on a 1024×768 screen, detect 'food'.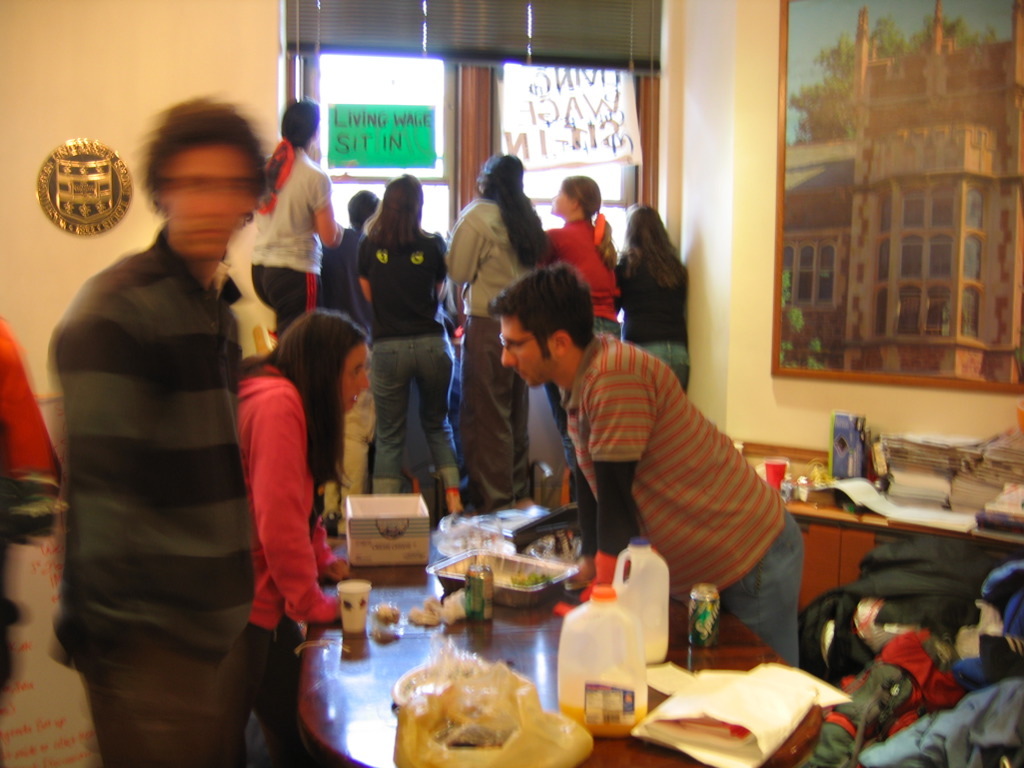
x1=400, y1=584, x2=468, y2=631.
